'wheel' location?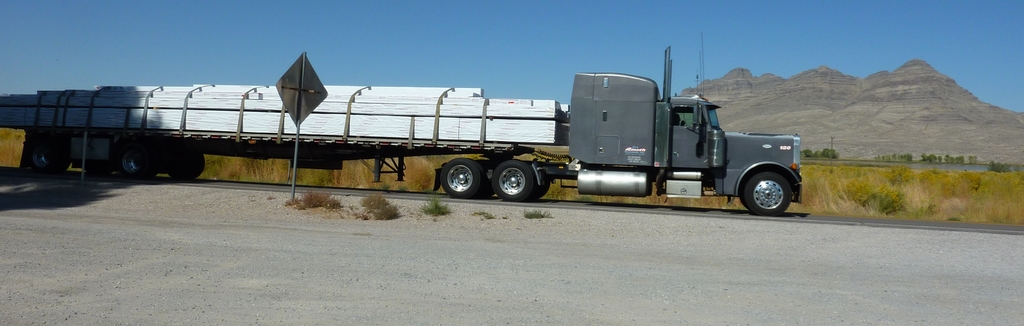
l=438, t=156, r=480, b=198
